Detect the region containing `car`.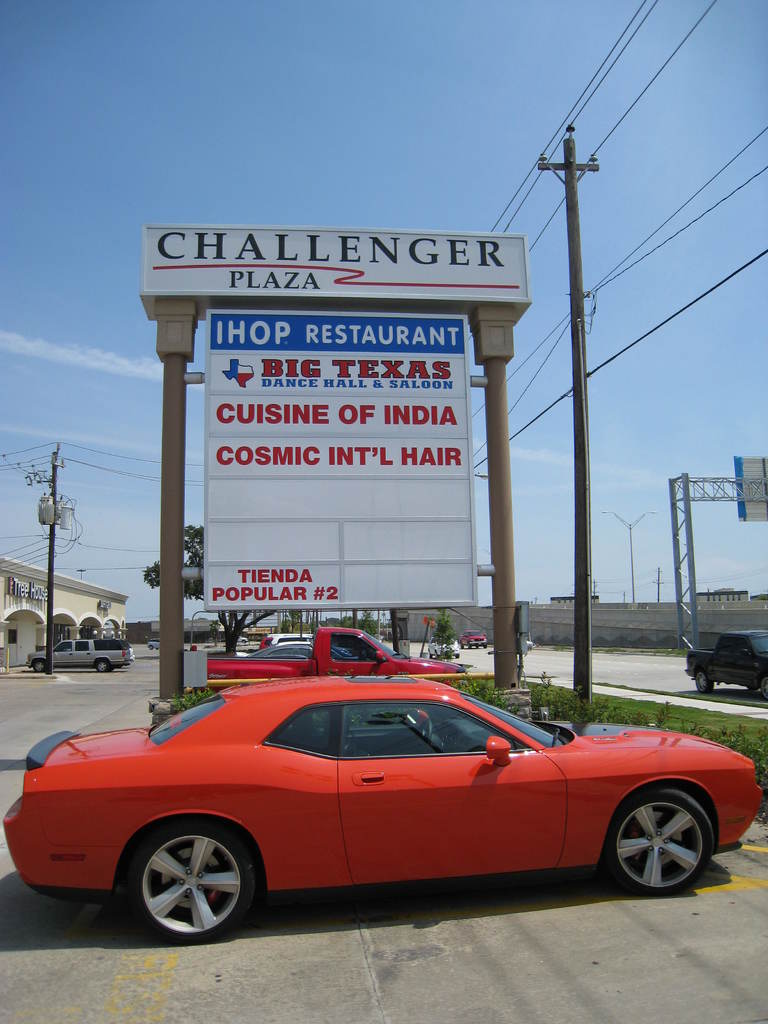
{"left": 4, "top": 671, "right": 765, "bottom": 936}.
